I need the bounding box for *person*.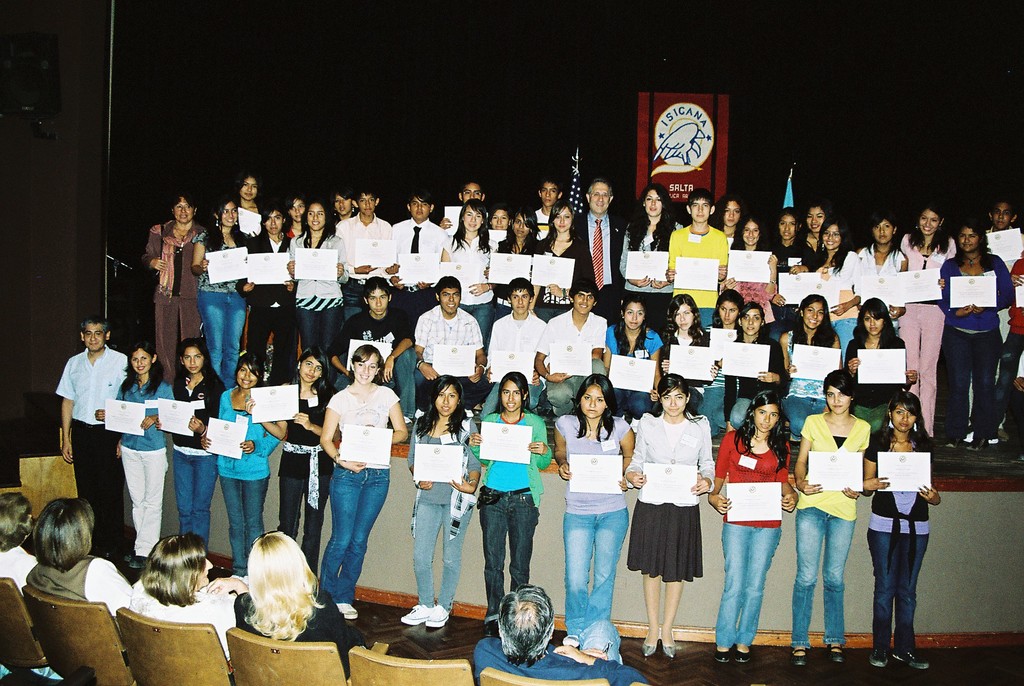
Here it is: <box>532,275,612,447</box>.
